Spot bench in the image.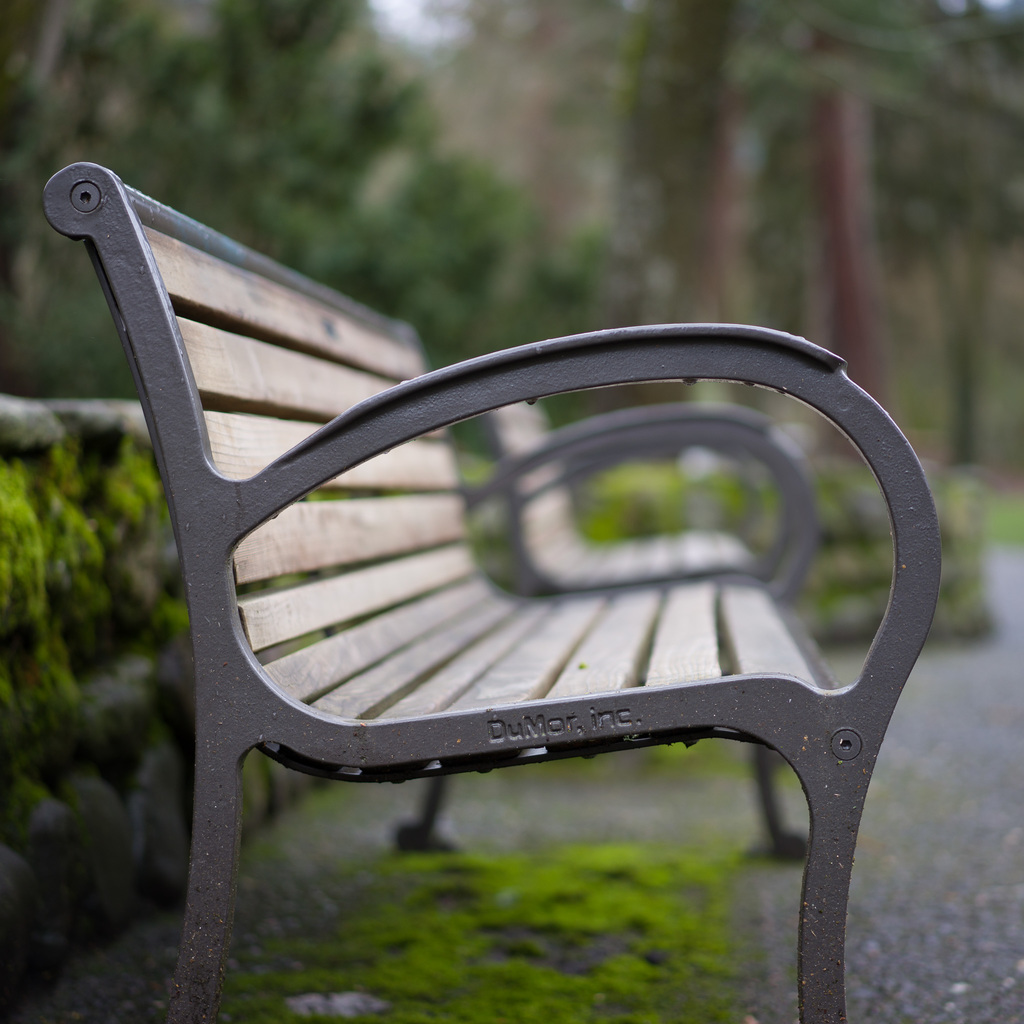
bench found at [left=35, top=161, right=940, bottom=1023].
